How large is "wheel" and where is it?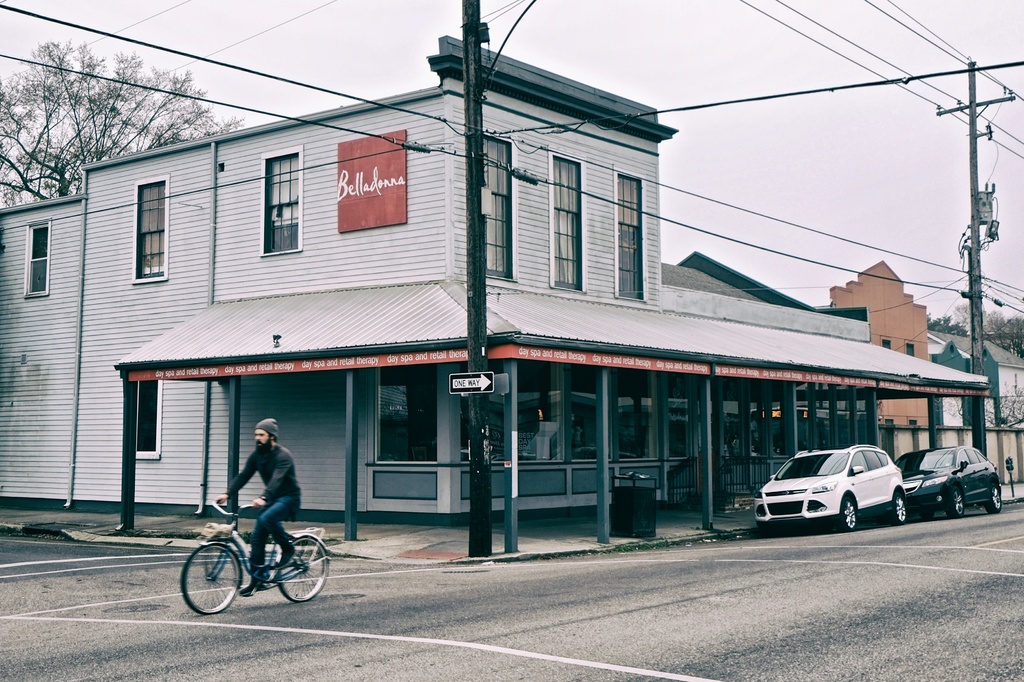
Bounding box: <bbox>274, 535, 329, 605</bbox>.
